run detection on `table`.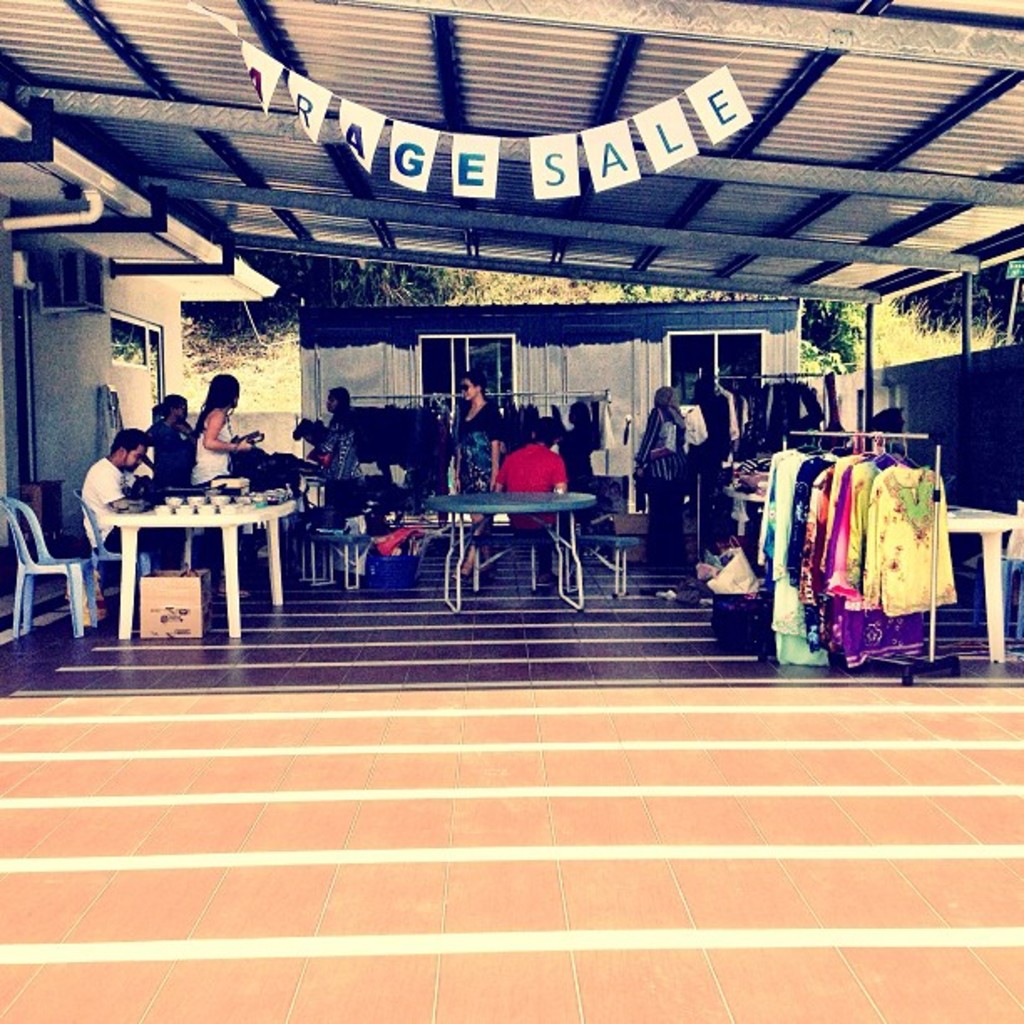
Result: bbox(60, 463, 330, 632).
